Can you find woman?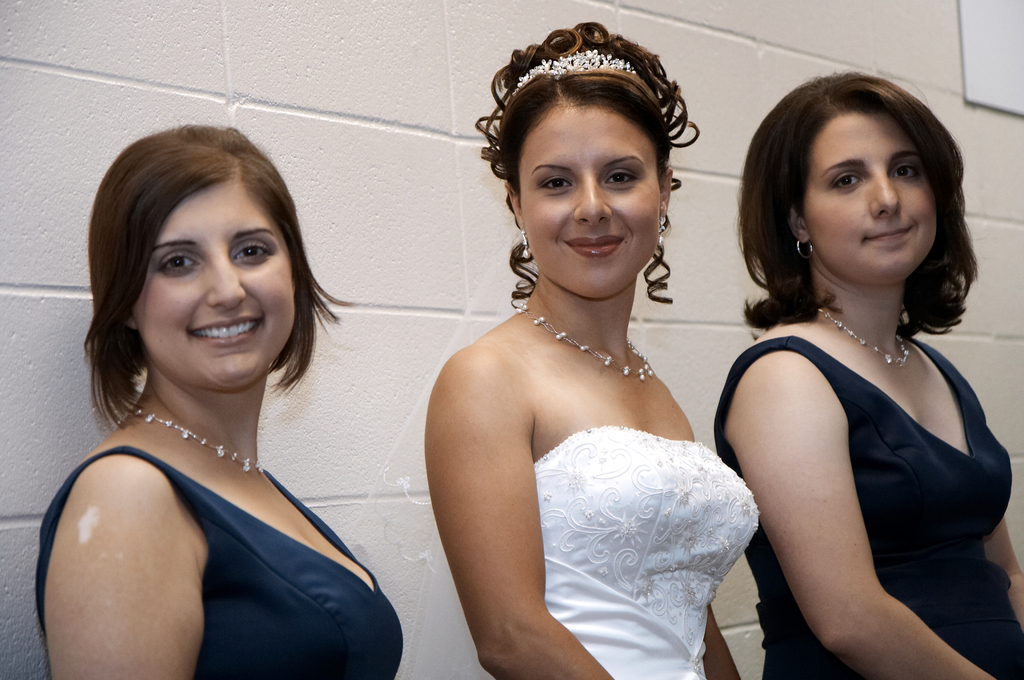
Yes, bounding box: <bbox>715, 70, 1023, 679</bbox>.
